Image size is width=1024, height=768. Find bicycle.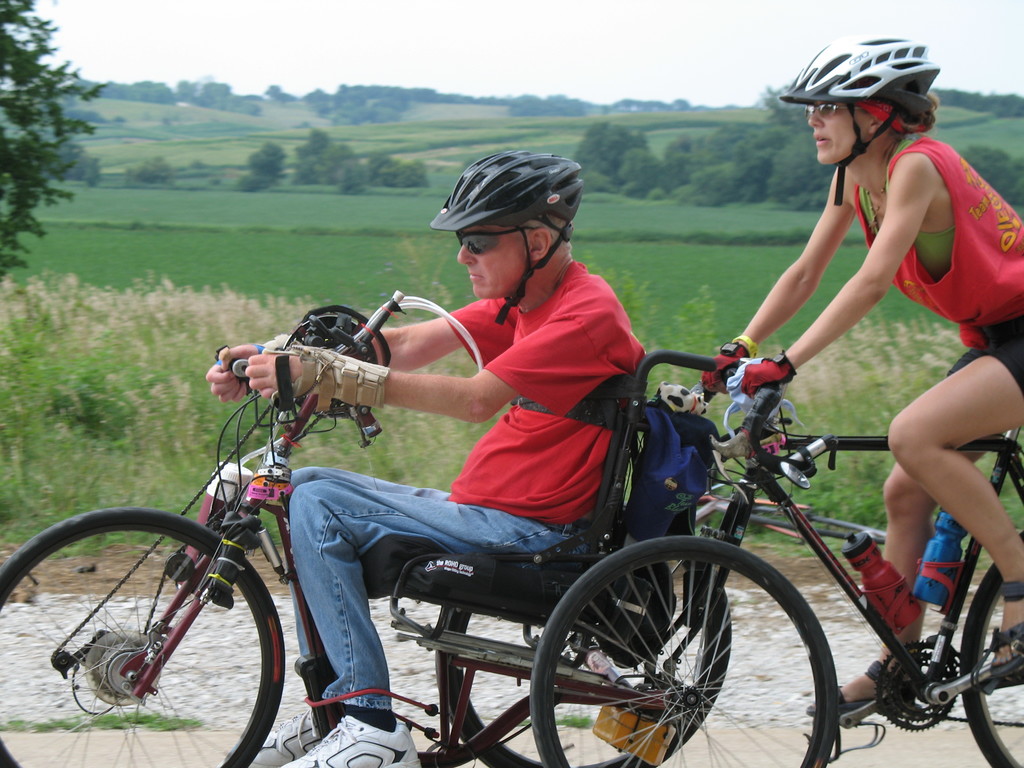
{"left": 0, "top": 291, "right": 728, "bottom": 767}.
